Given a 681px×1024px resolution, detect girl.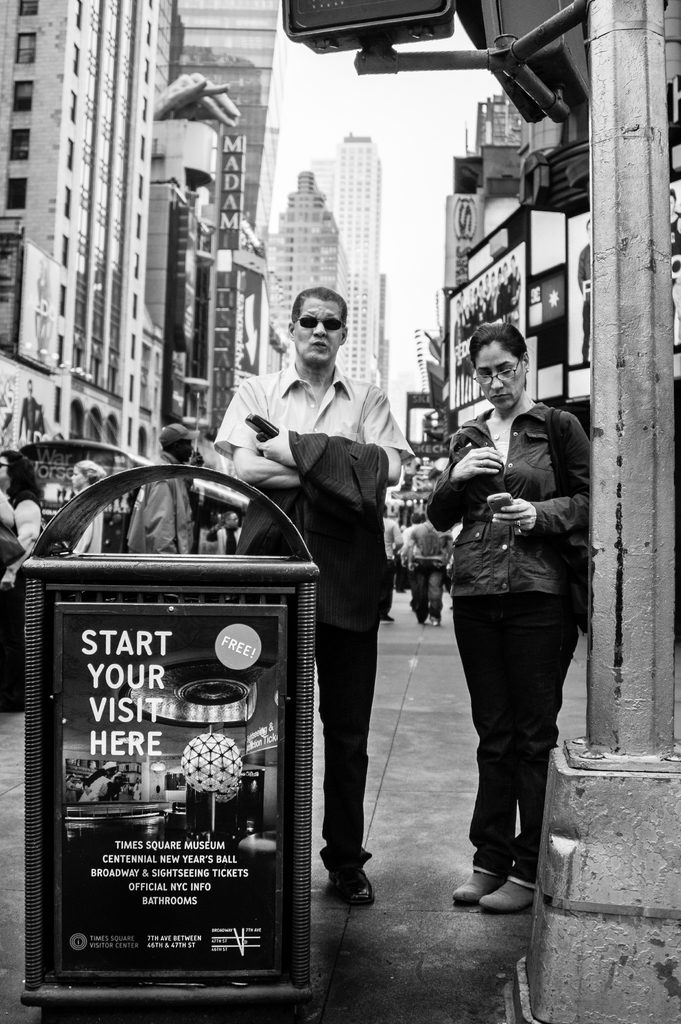
x1=428 y1=324 x2=592 y2=914.
